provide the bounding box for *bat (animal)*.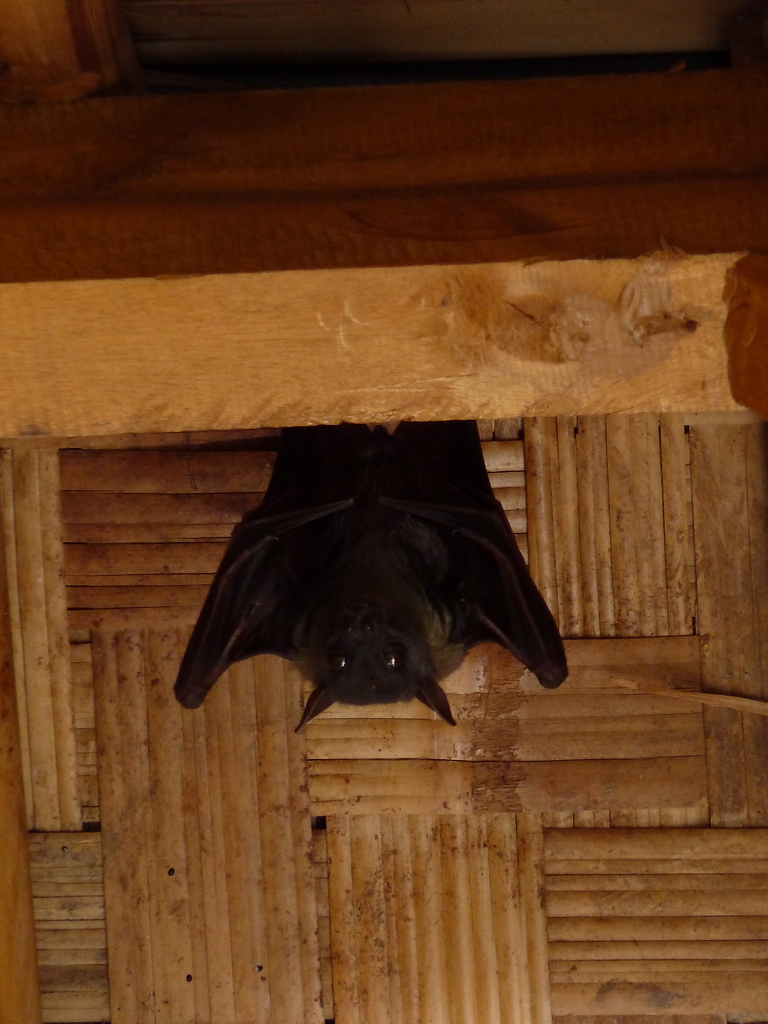
locate(168, 412, 572, 739).
